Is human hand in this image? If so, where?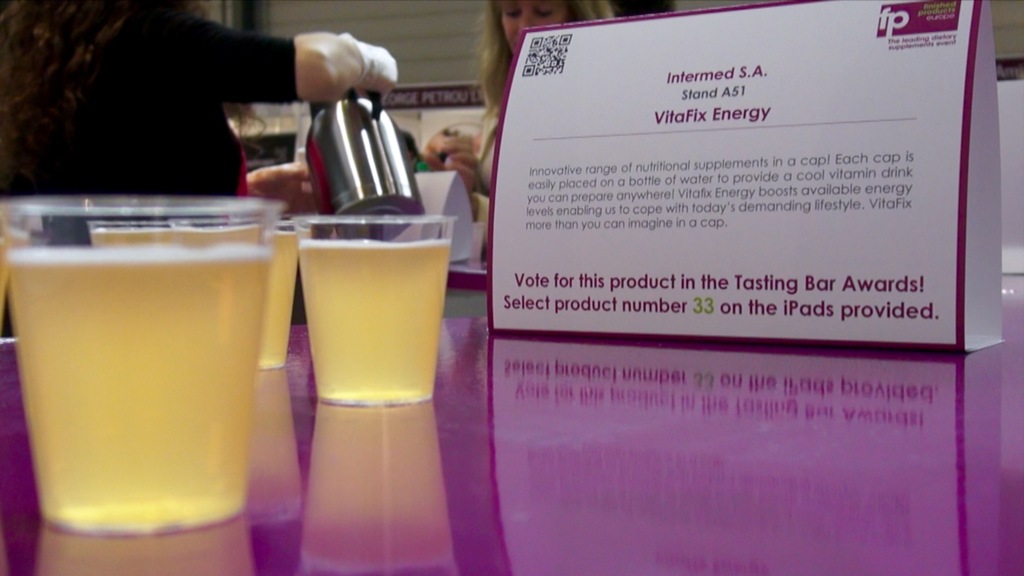
Yes, at (x1=270, y1=14, x2=389, y2=92).
